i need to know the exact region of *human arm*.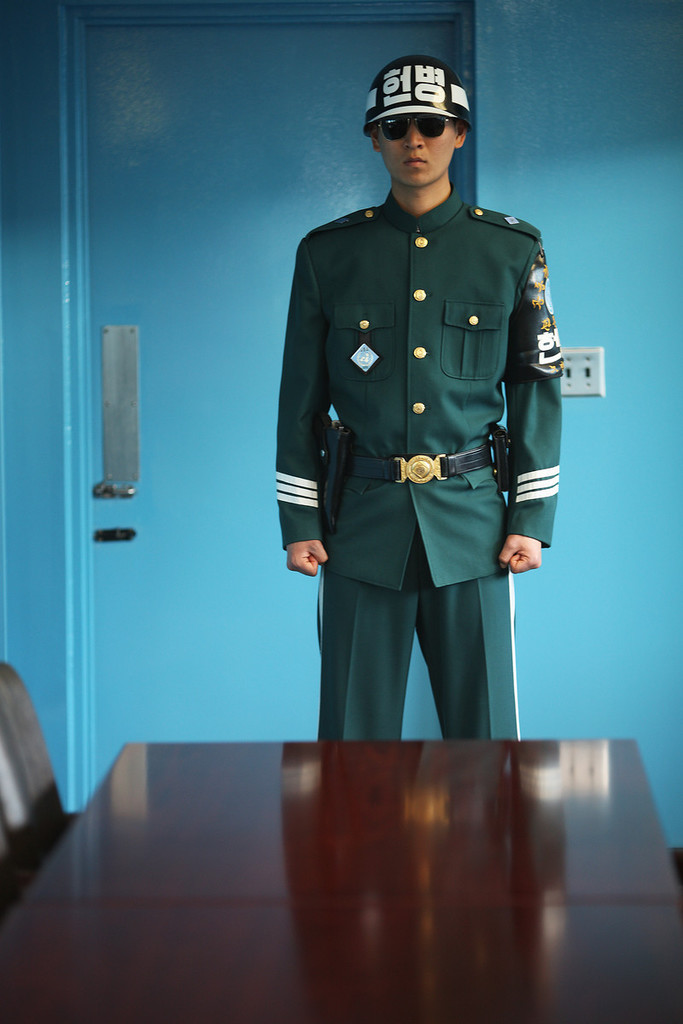
Region: bbox=(510, 236, 572, 548).
